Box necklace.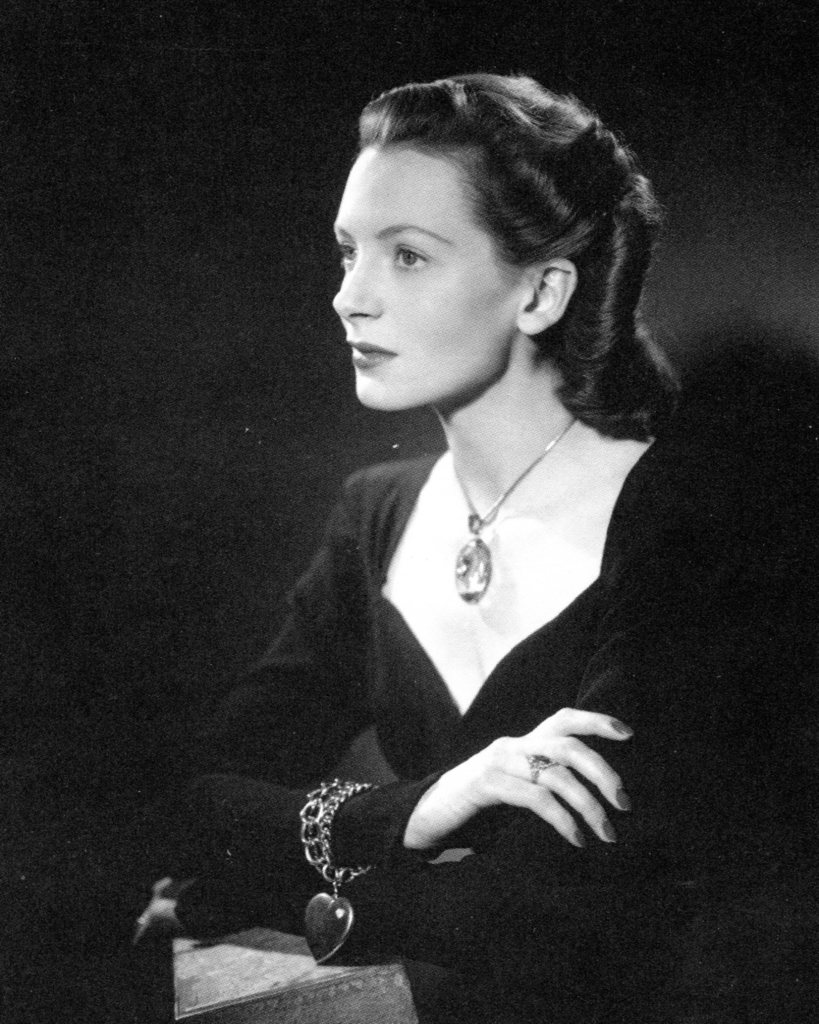
(377,412,612,580).
